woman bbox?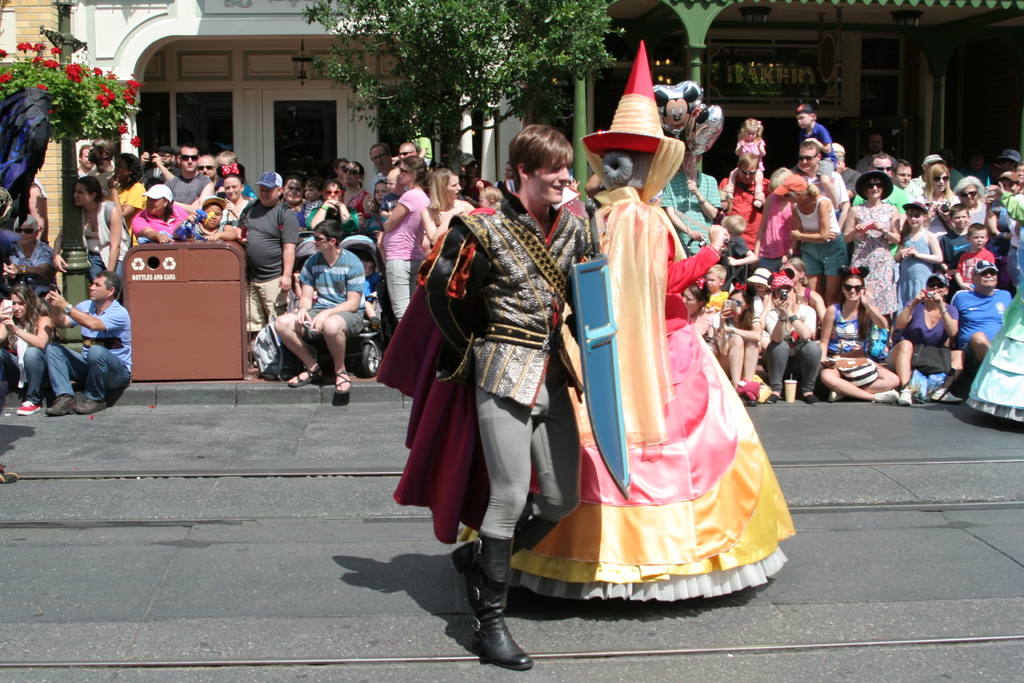
<bbox>416, 165, 476, 247</bbox>
